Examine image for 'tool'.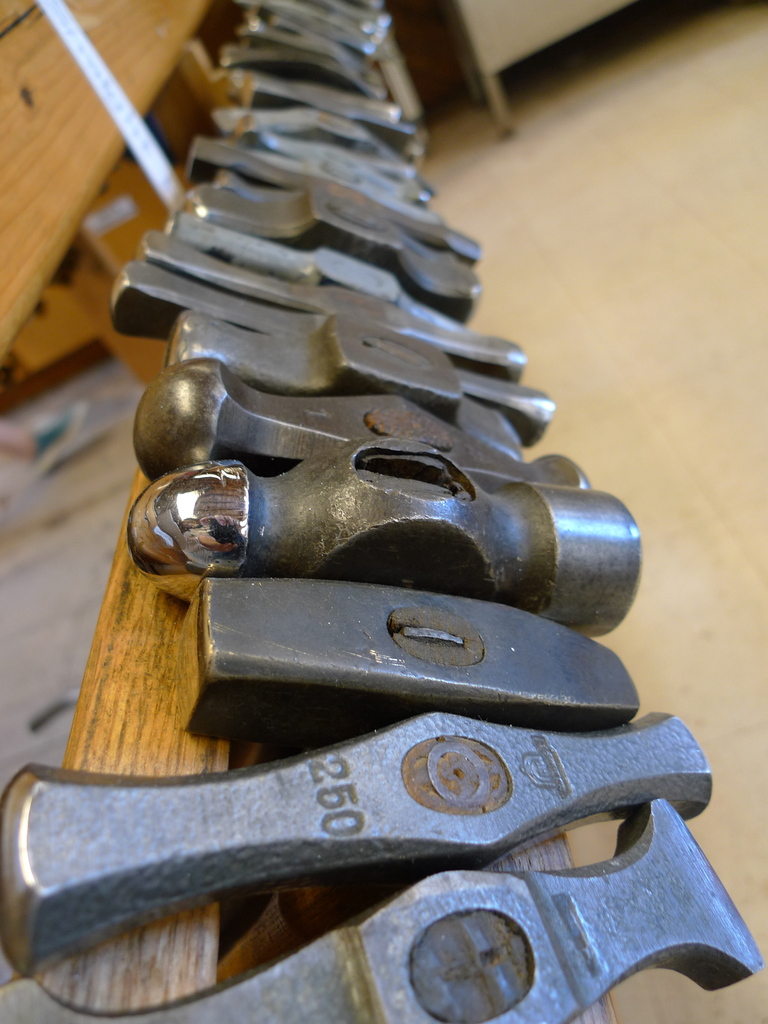
Examination result: [129,376,586,515].
